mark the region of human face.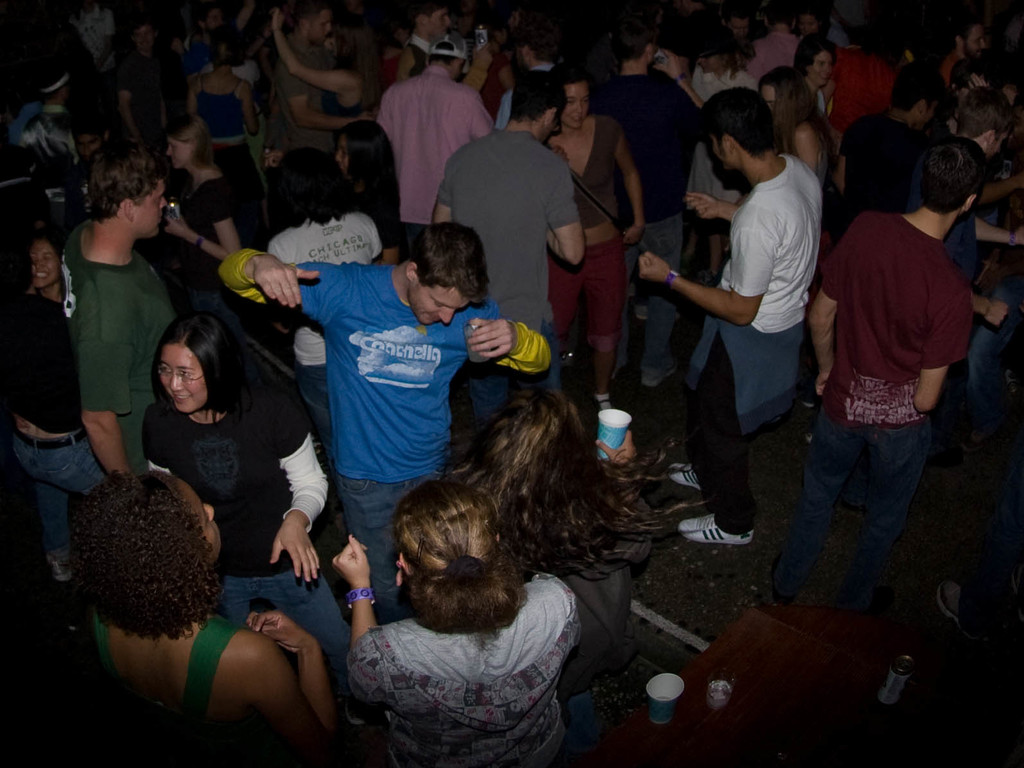
Region: {"left": 334, "top": 135, "right": 346, "bottom": 169}.
